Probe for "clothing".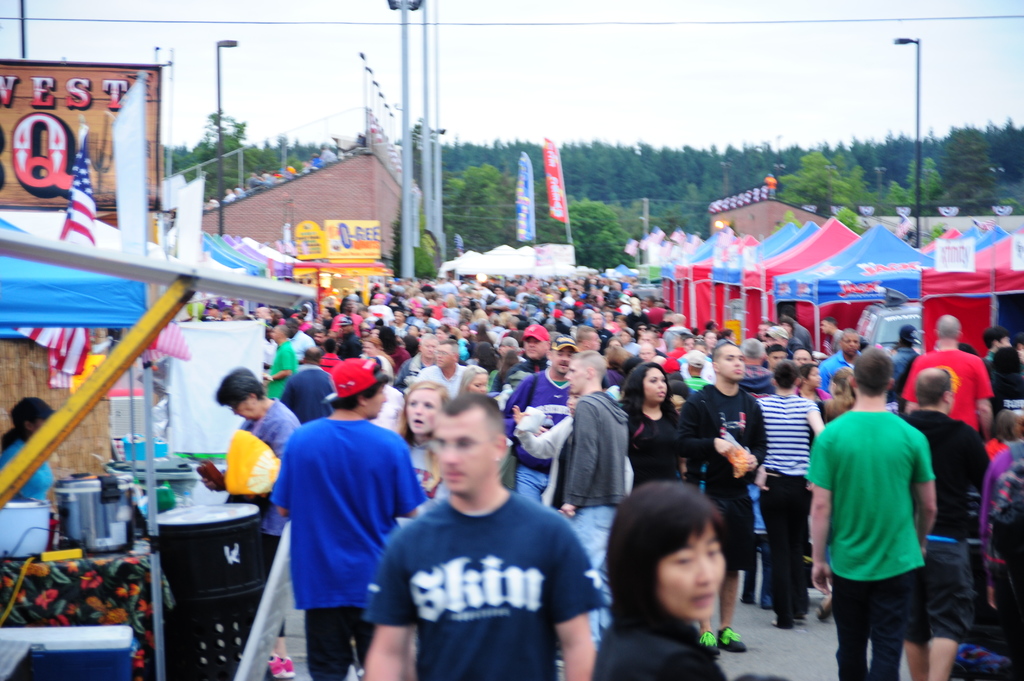
Probe result: [751, 392, 815, 629].
